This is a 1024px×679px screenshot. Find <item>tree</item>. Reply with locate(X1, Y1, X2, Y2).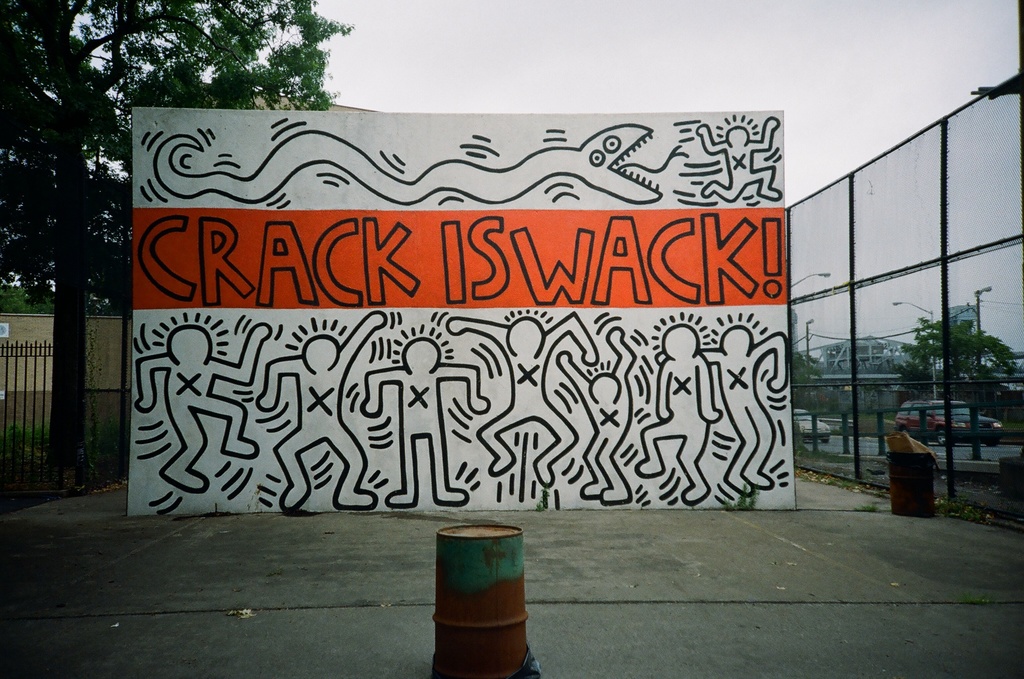
locate(3, 0, 356, 488).
